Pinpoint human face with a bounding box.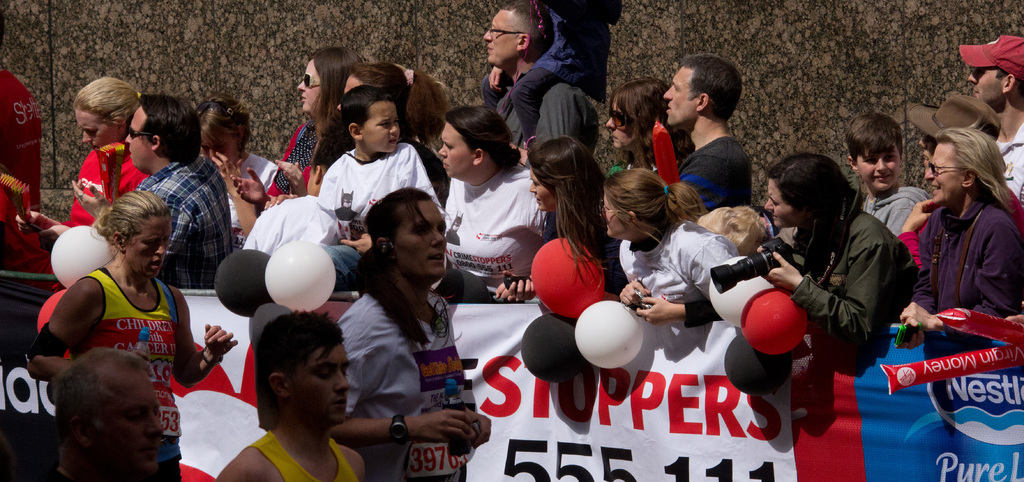
bbox(965, 64, 1007, 101).
